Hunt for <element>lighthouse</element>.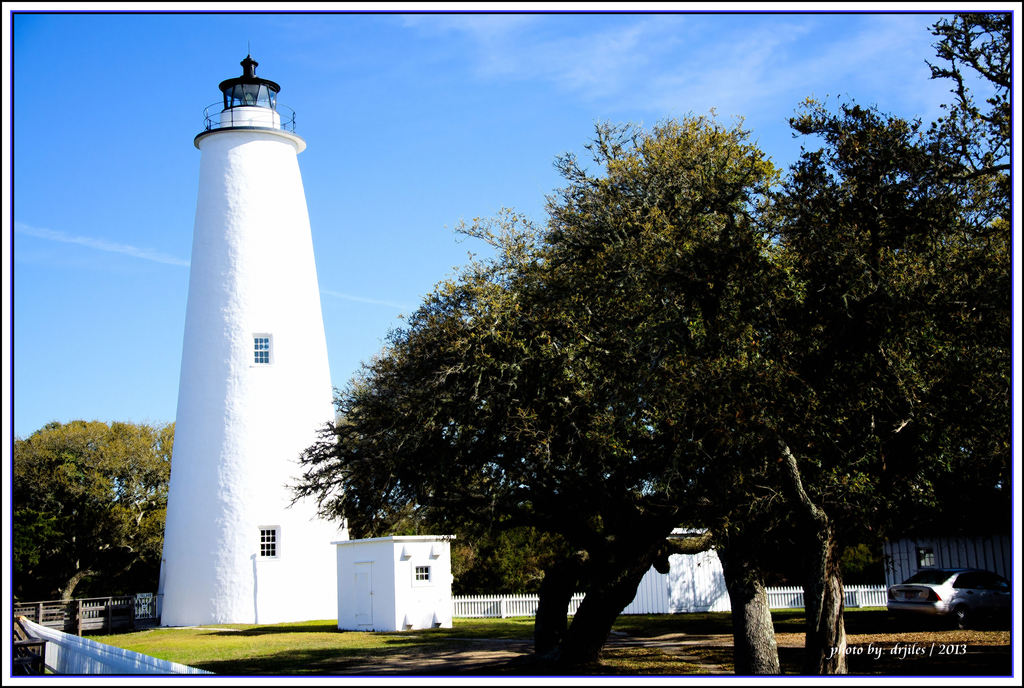
Hunted down at (135,19,344,635).
